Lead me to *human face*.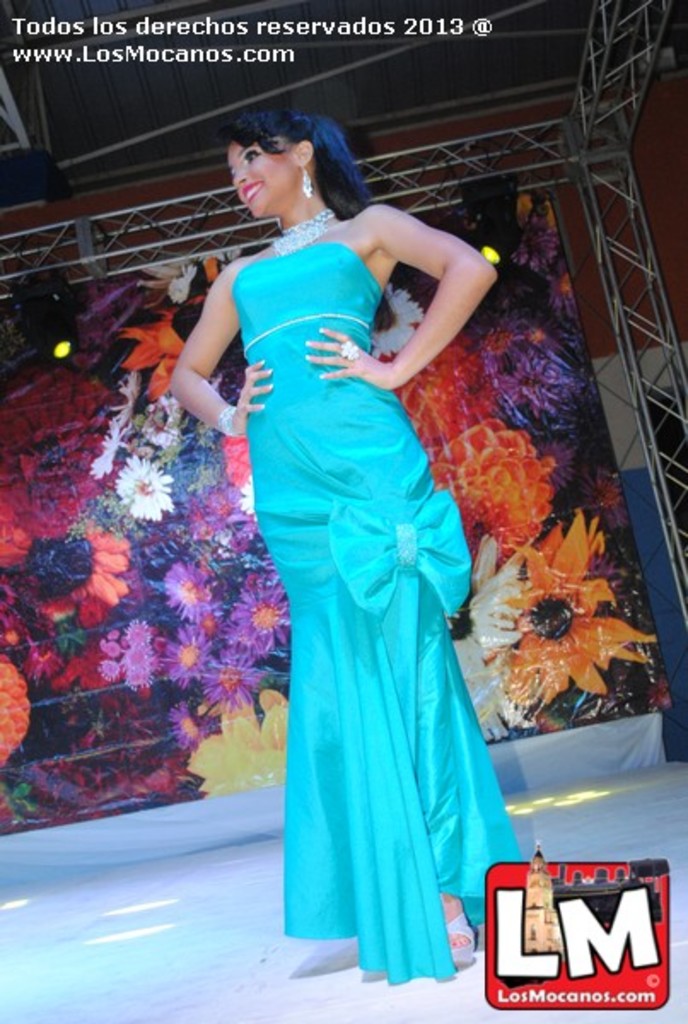
Lead to (x1=227, y1=128, x2=294, y2=217).
